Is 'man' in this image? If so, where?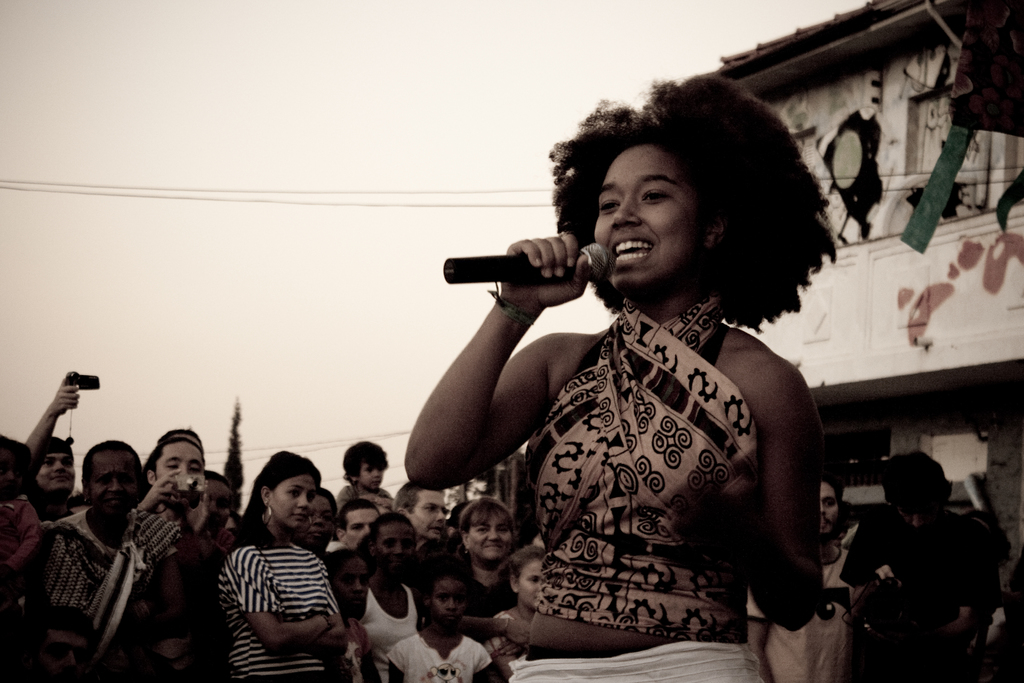
Yes, at bbox(840, 445, 999, 682).
